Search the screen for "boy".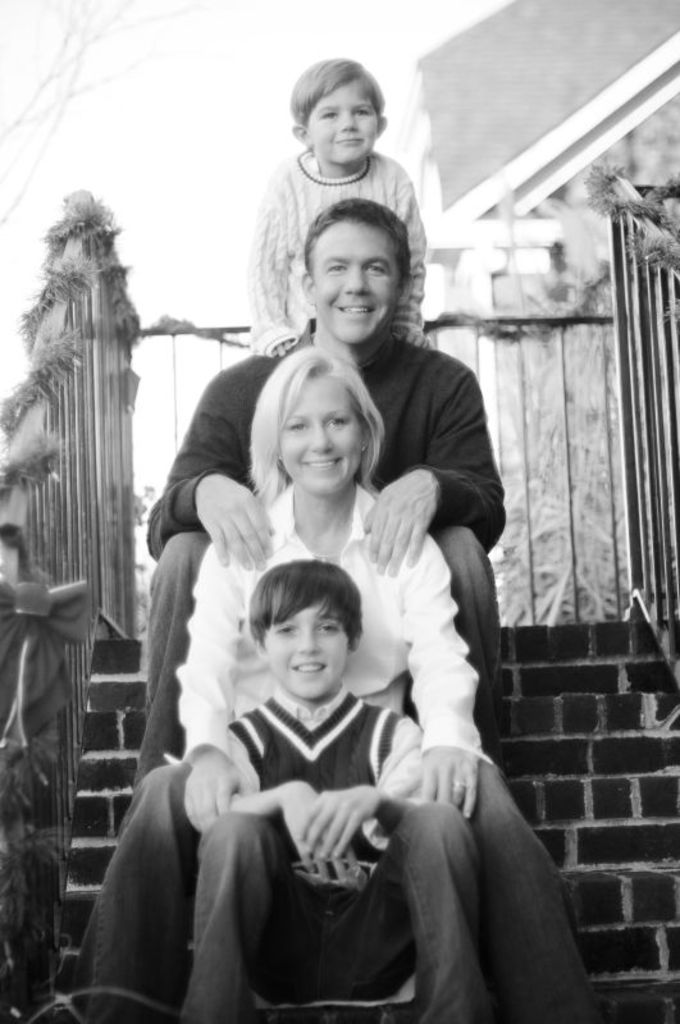
Found at (left=182, top=562, right=479, bottom=1023).
